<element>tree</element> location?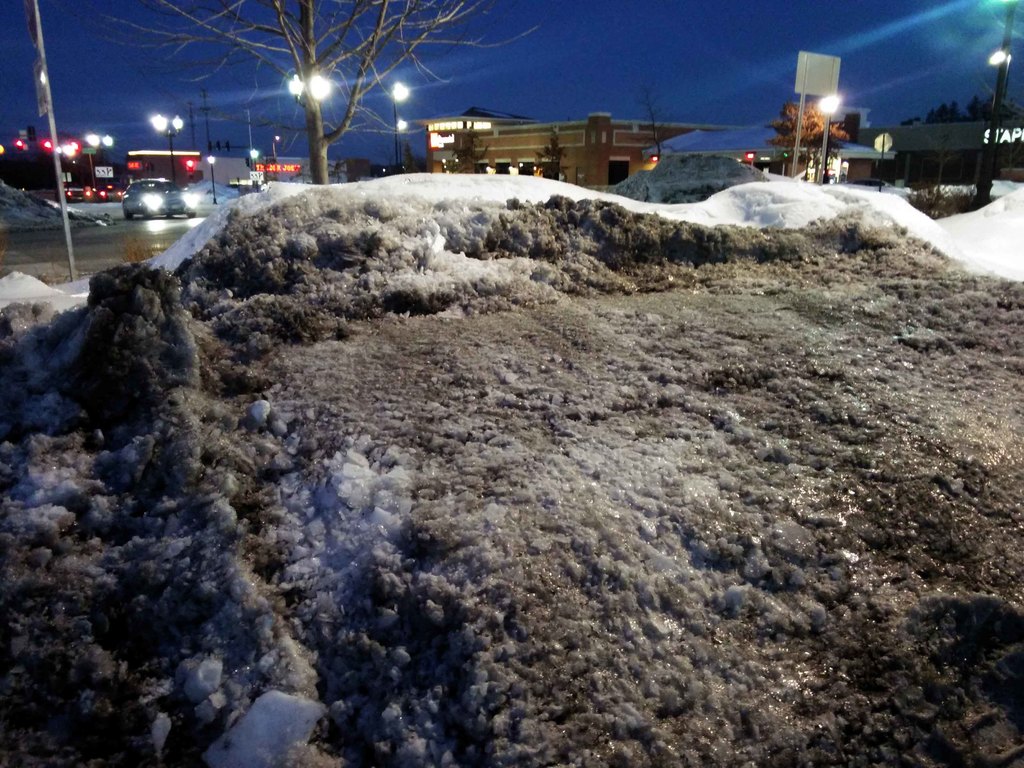
[left=933, top=97, right=970, bottom=120]
